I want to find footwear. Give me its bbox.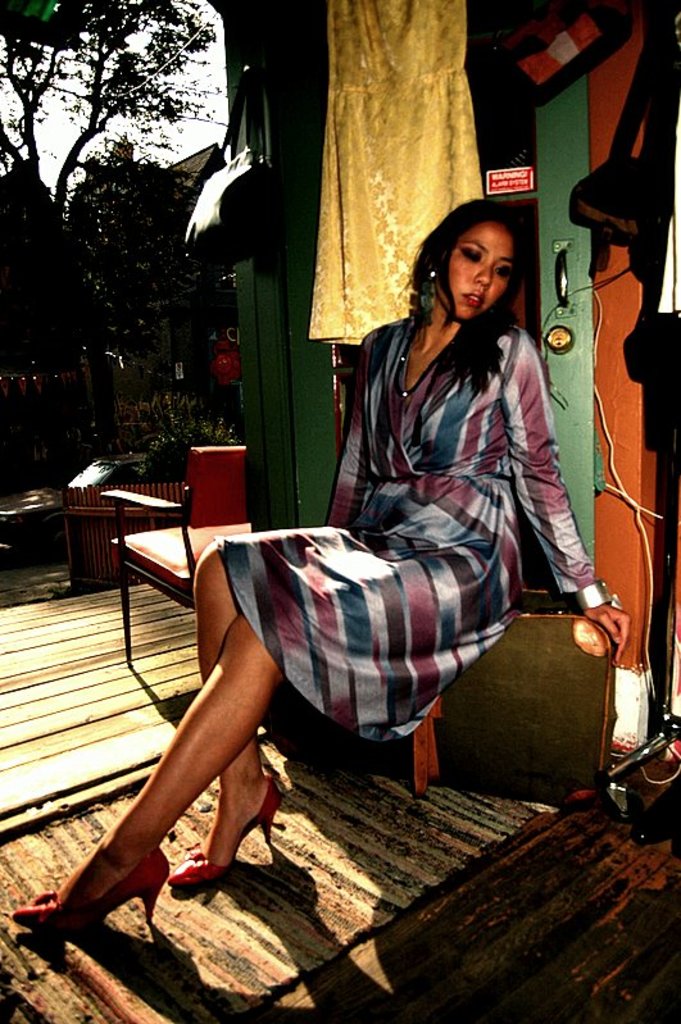
Rect(36, 822, 196, 968).
